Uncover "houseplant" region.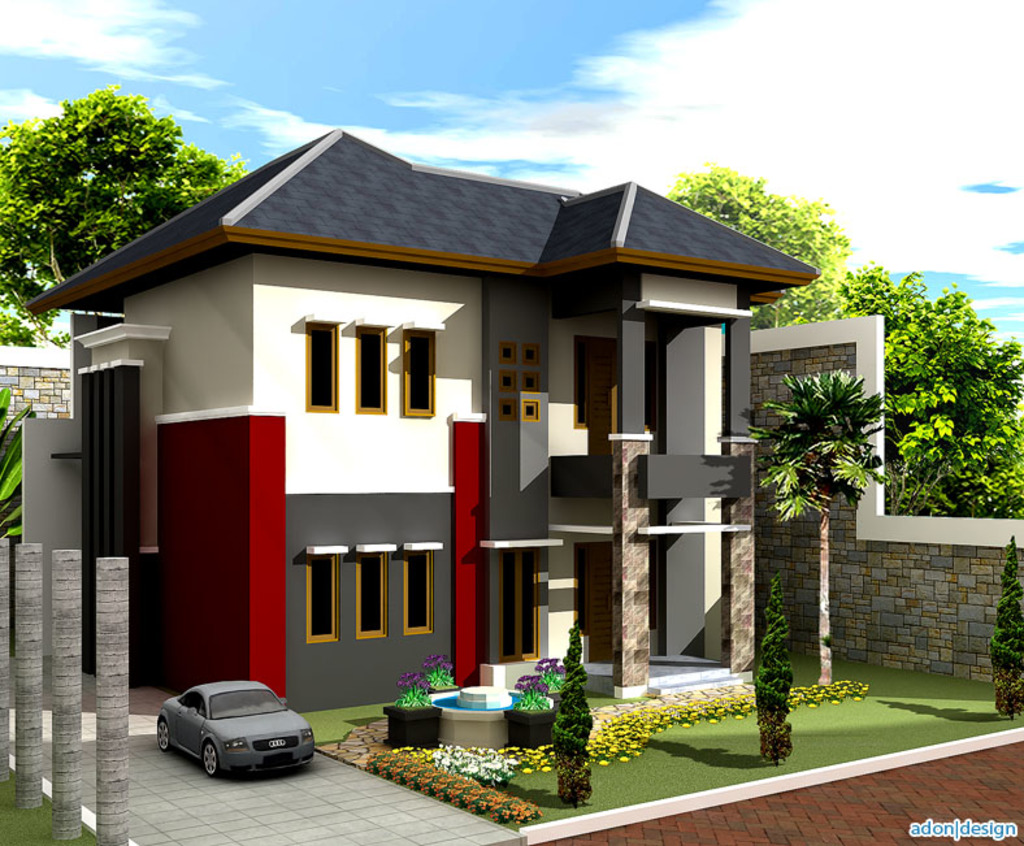
Uncovered: [508, 674, 568, 743].
